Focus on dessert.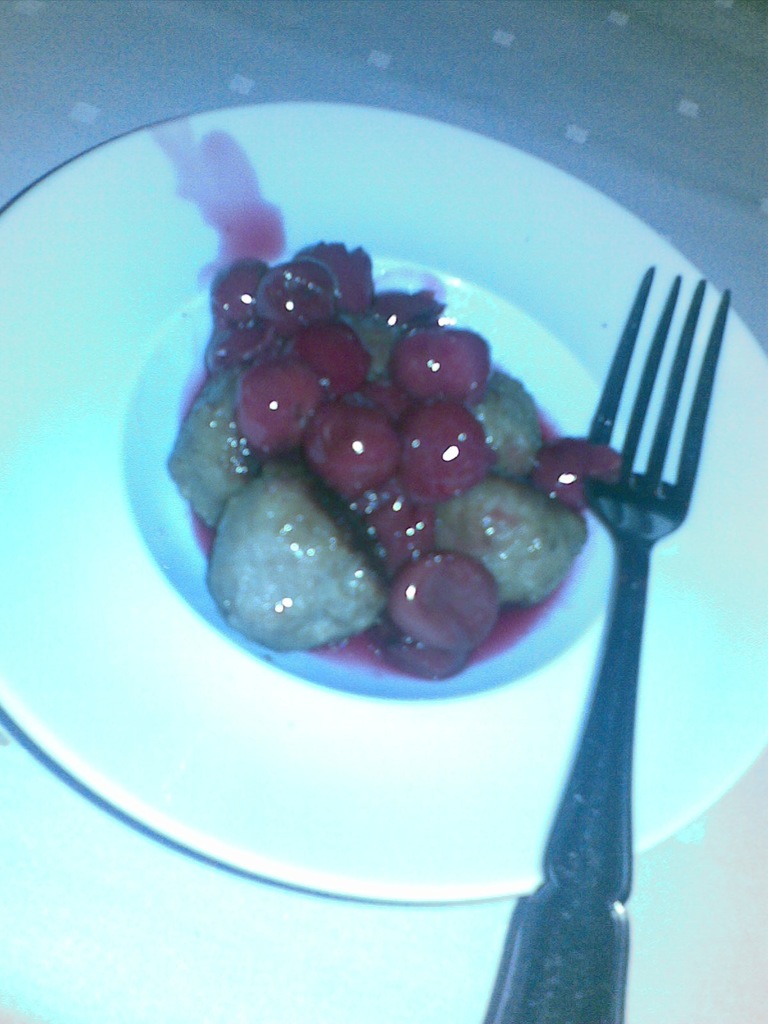
Focused at 178 258 636 682.
